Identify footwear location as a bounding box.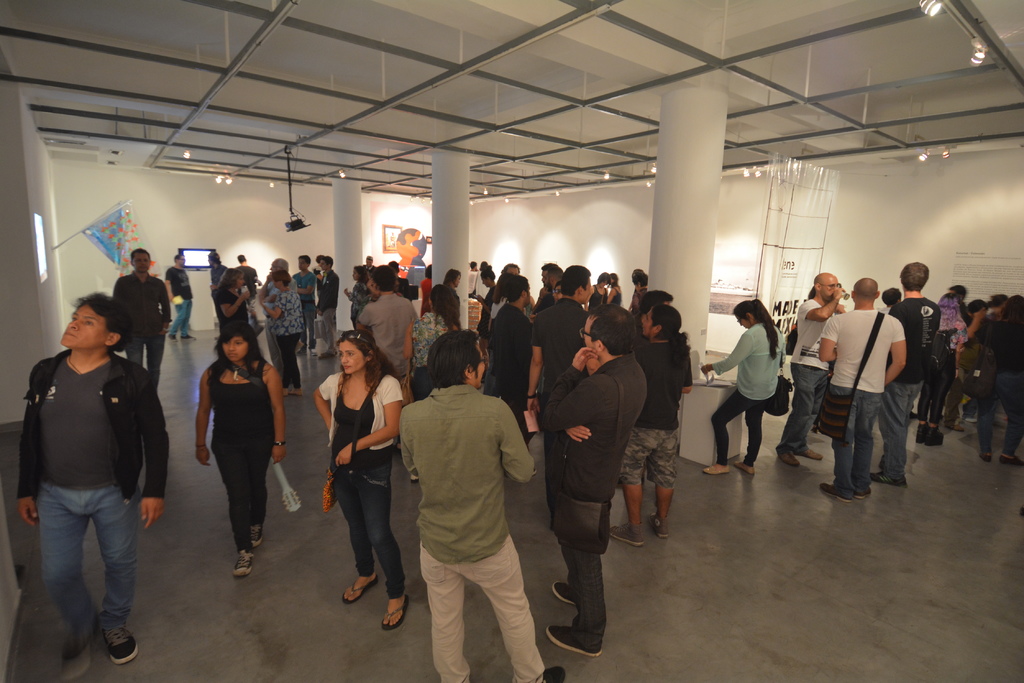
BBox(247, 521, 264, 546).
